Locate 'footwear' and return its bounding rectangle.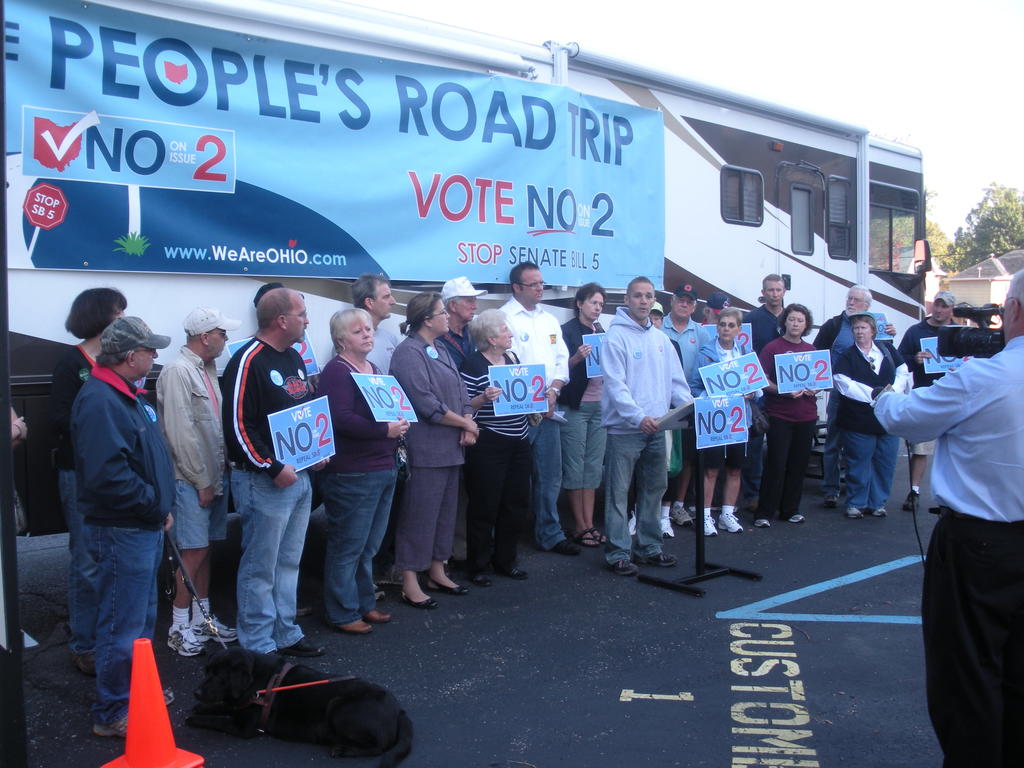
box(335, 620, 374, 636).
